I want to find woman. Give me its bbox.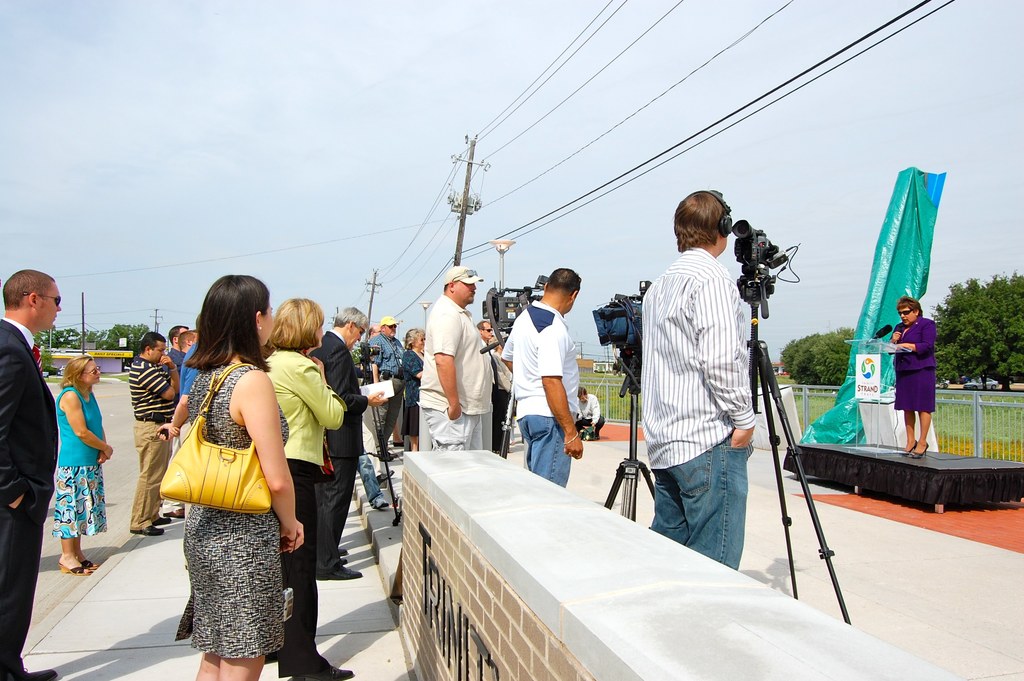
<region>144, 268, 317, 673</region>.
